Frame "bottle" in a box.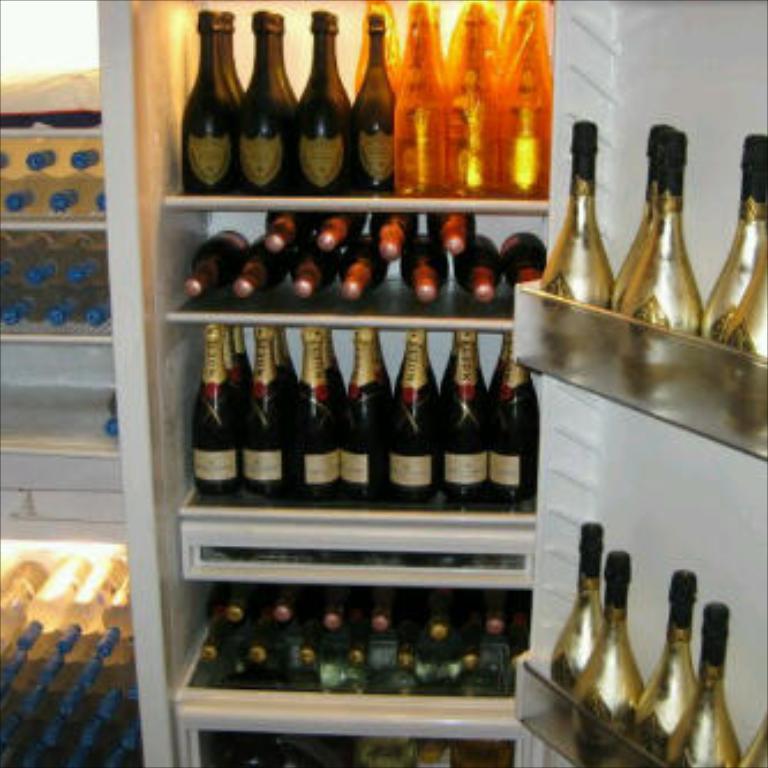
Rect(397, 233, 452, 302).
